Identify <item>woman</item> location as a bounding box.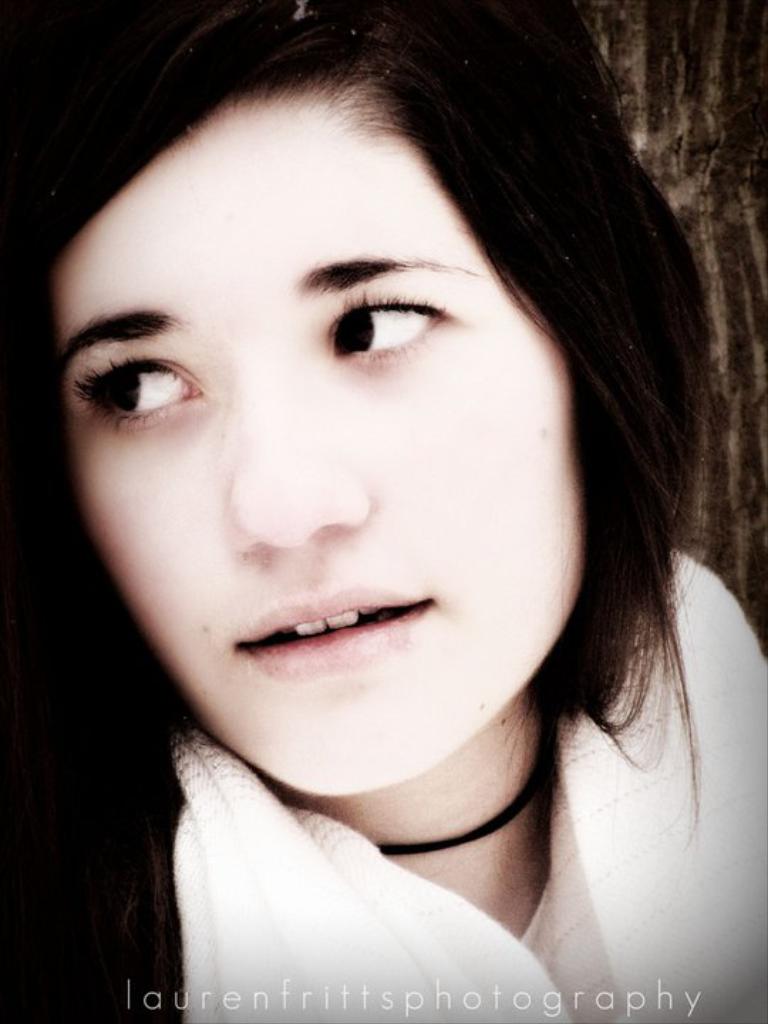
box(0, 0, 767, 1023).
